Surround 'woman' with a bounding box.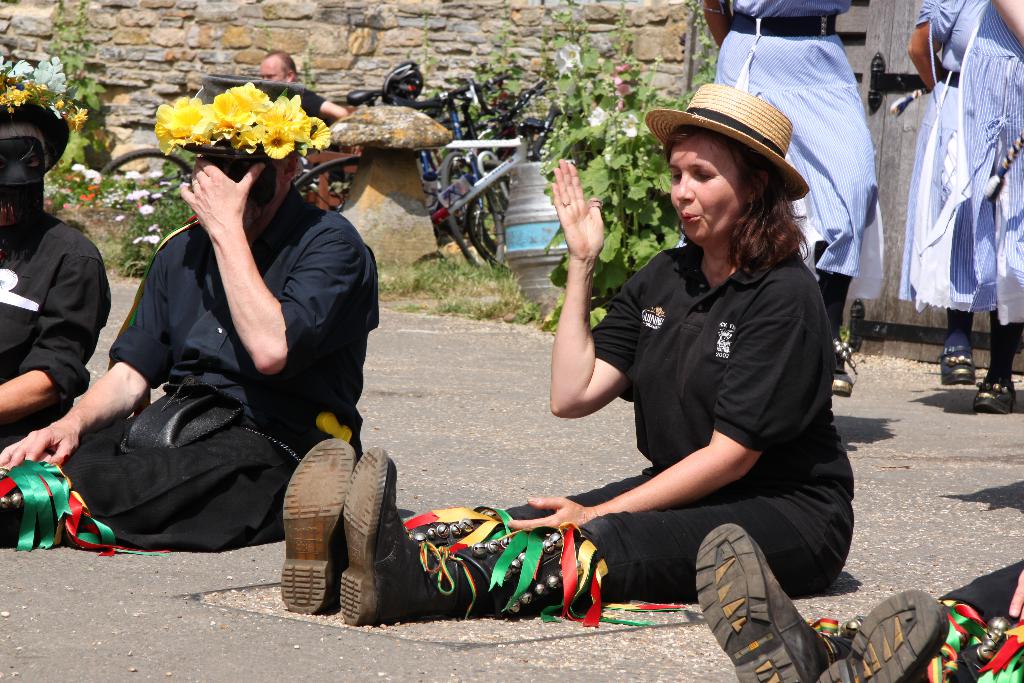
x1=281, y1=85, x2=854, y2=624.
